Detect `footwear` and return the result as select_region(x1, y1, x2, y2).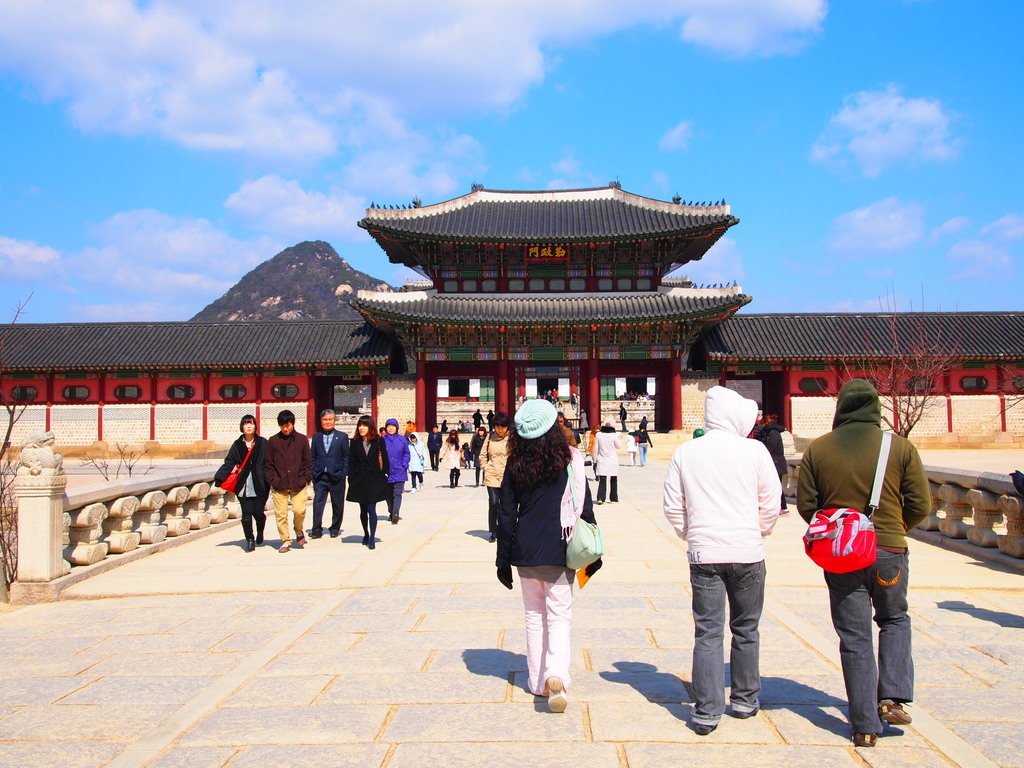
select_region(852, 726, 877, 746).
